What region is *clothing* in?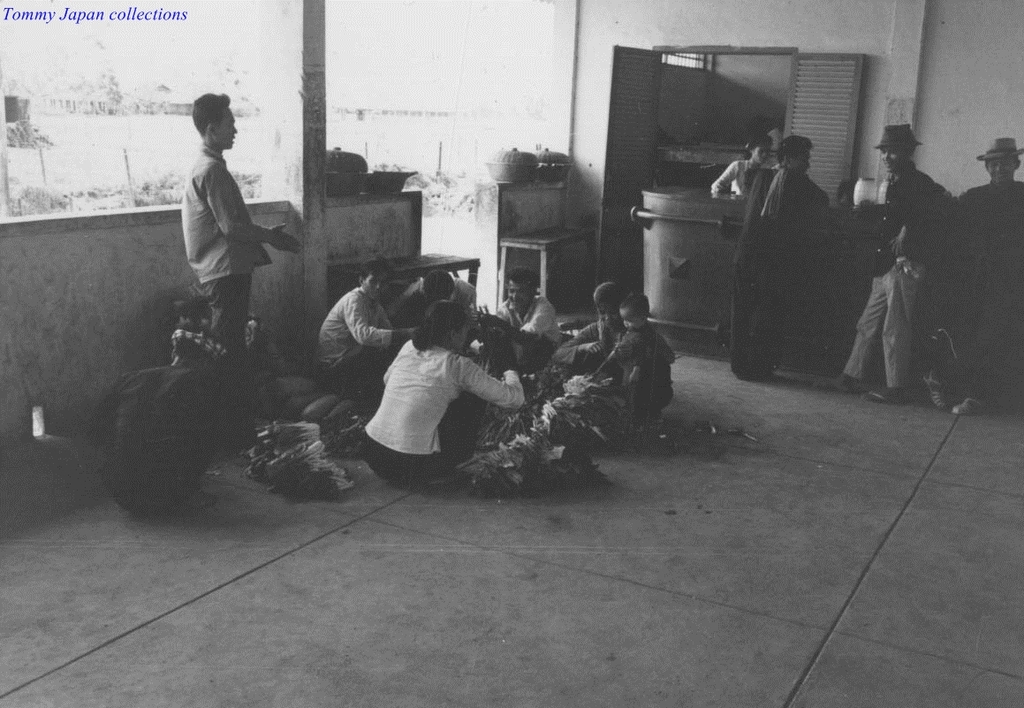
rect(554, 313, 671, 415).
